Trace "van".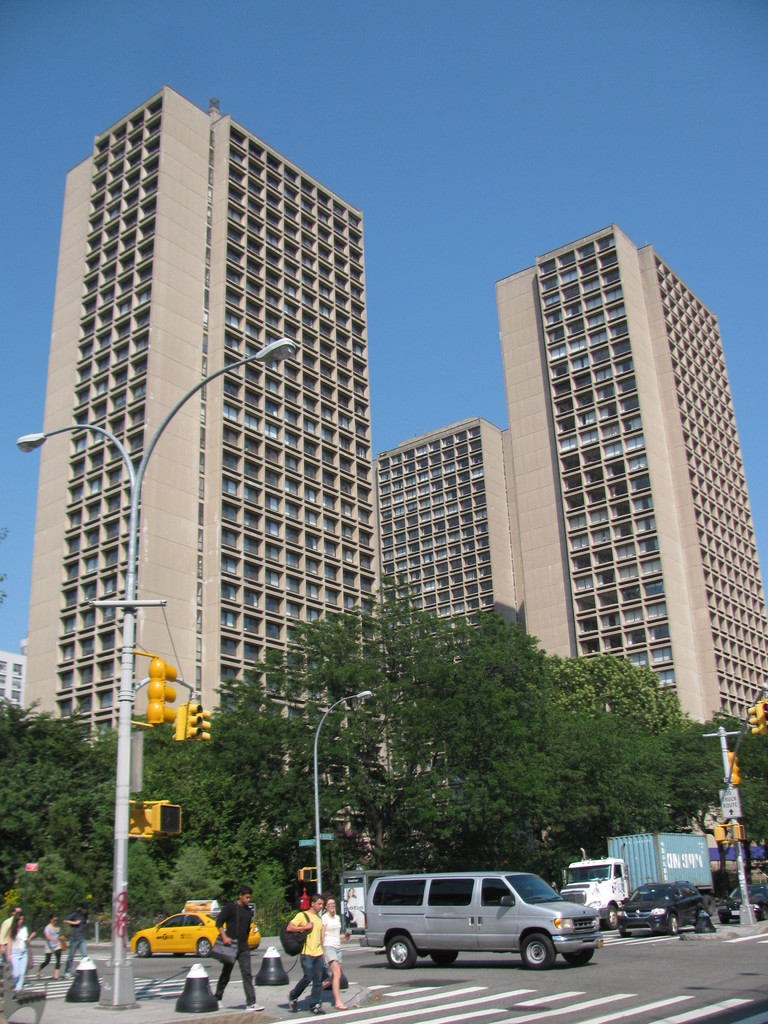
Traced to [362, 870, 600, 973].
